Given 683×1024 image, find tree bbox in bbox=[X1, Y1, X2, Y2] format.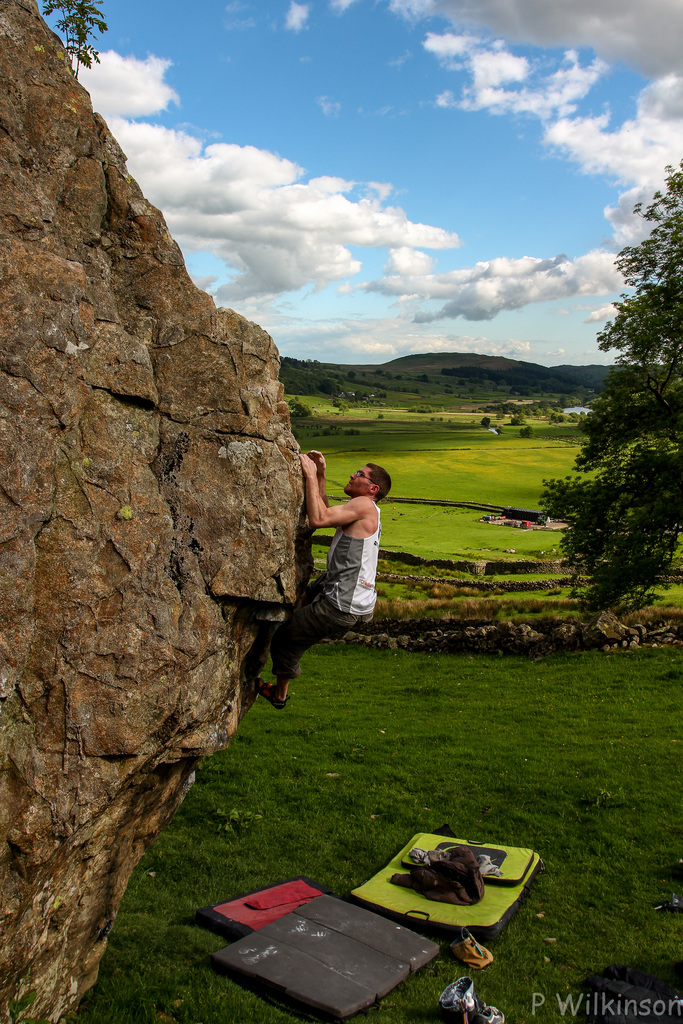
bbox=[525, 423, 534, 437].
